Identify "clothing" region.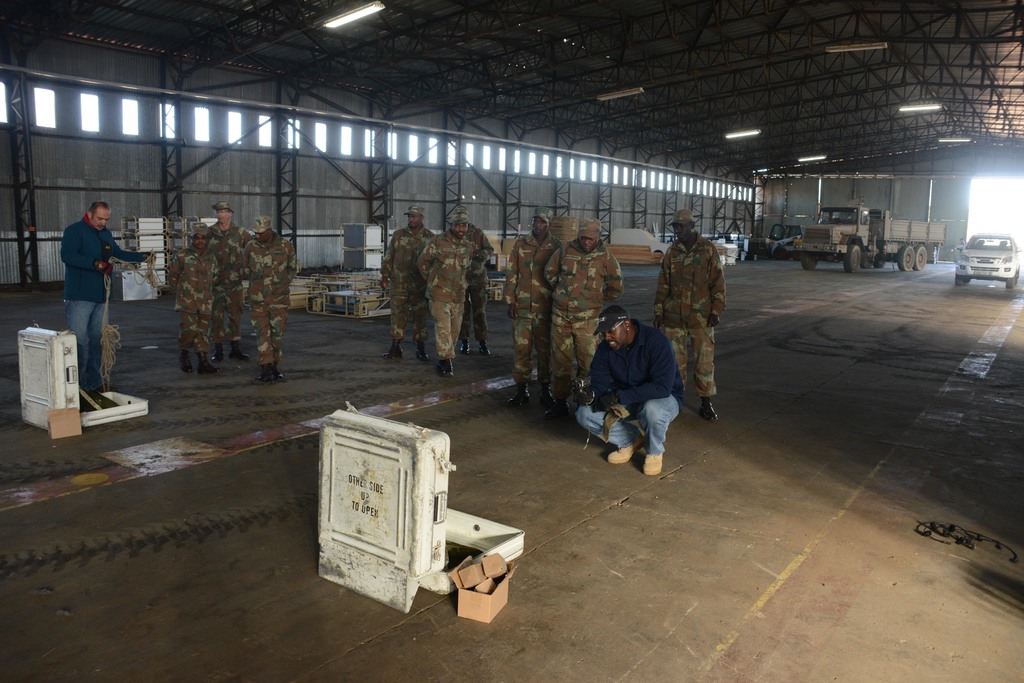
Region: <bbox>241, 234, 297, 355</bbox>.
